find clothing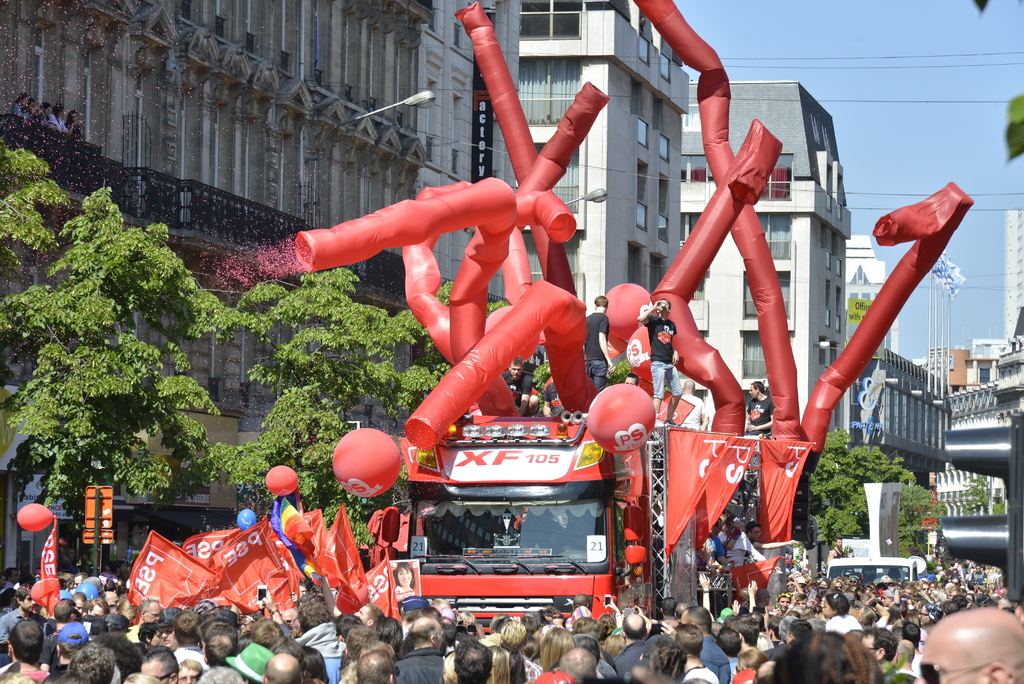
select_region(671, 665, 719, 683)
